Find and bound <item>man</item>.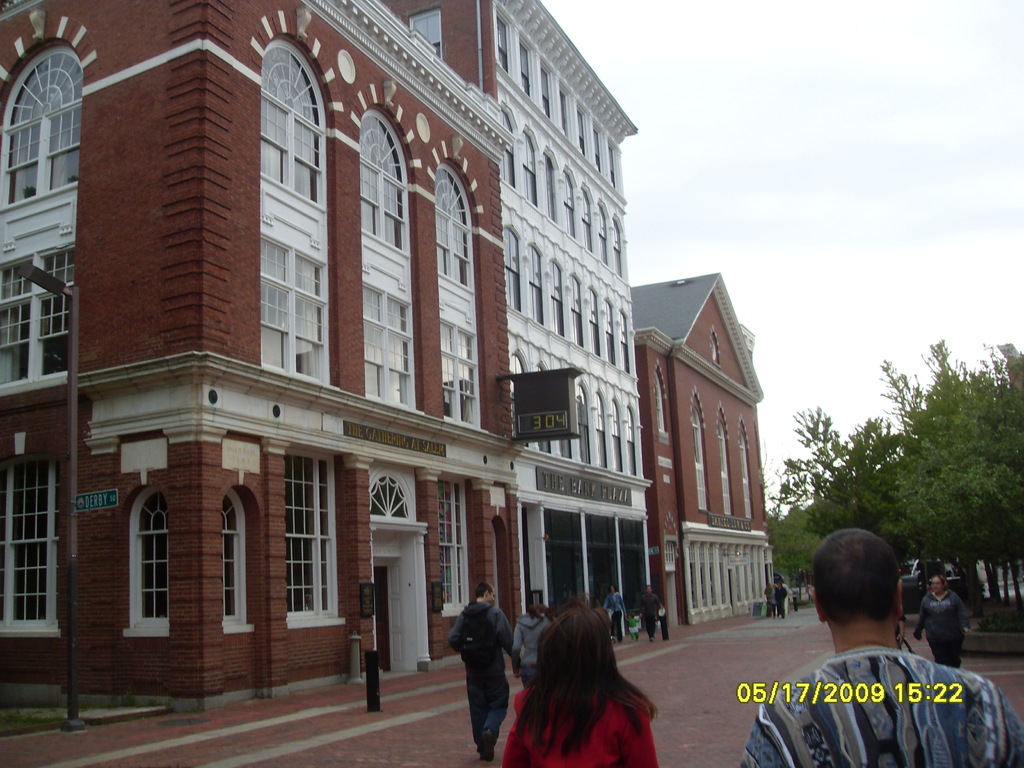
Bound: select_region(444, 597, 511, 744).
